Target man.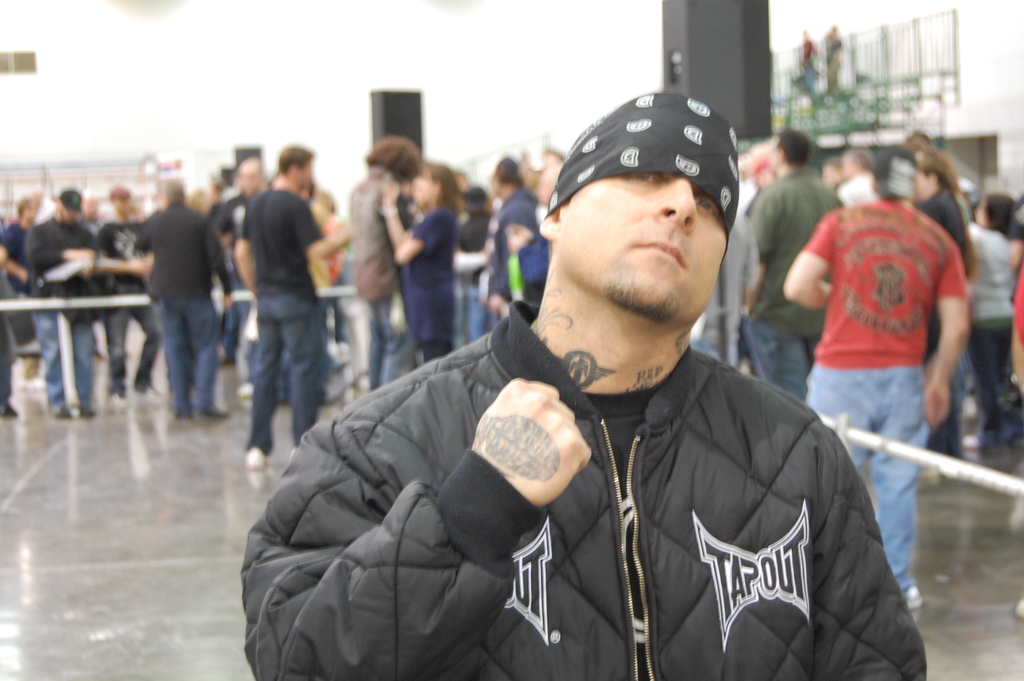
Target region: 245/142/330/472.
